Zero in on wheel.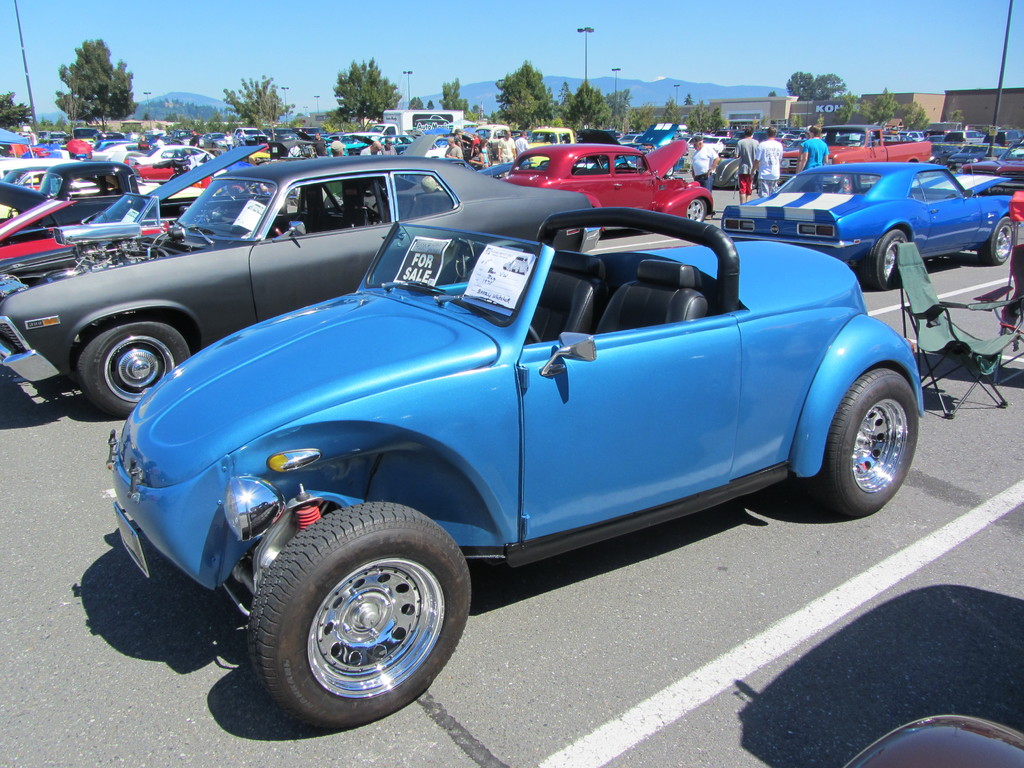
Zeroed in: <region>529, 324, 542, 342</region>.
